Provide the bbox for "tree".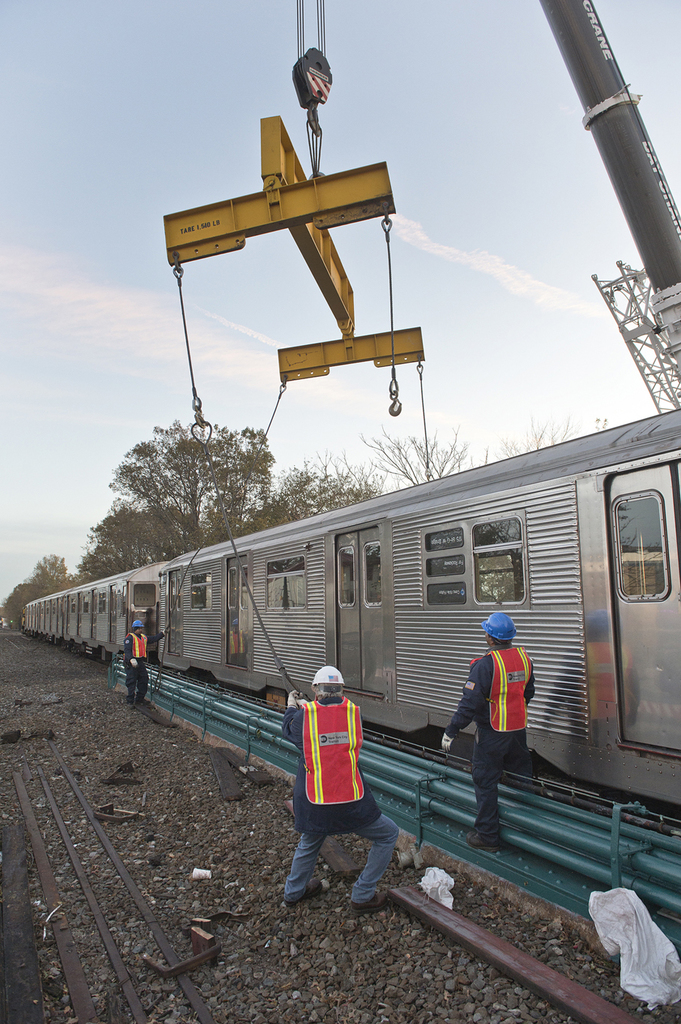
0 550 81 626.
